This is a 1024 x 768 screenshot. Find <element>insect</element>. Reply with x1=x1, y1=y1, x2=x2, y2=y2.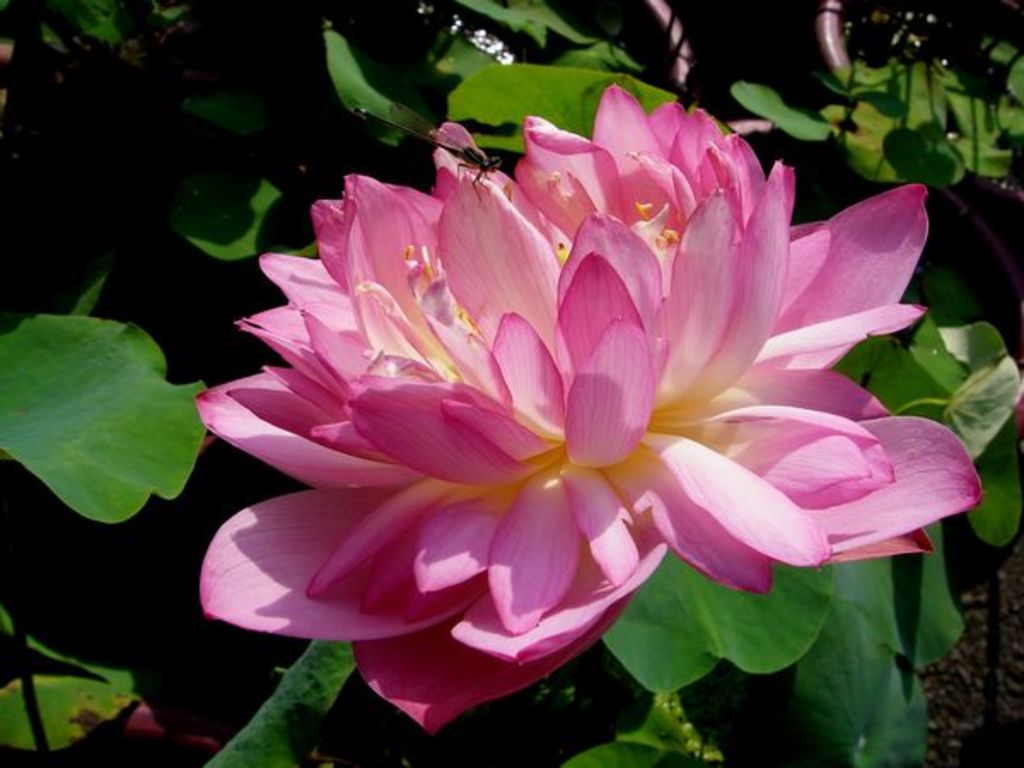
x1=428, y1=116, x2=514, y2=205.
